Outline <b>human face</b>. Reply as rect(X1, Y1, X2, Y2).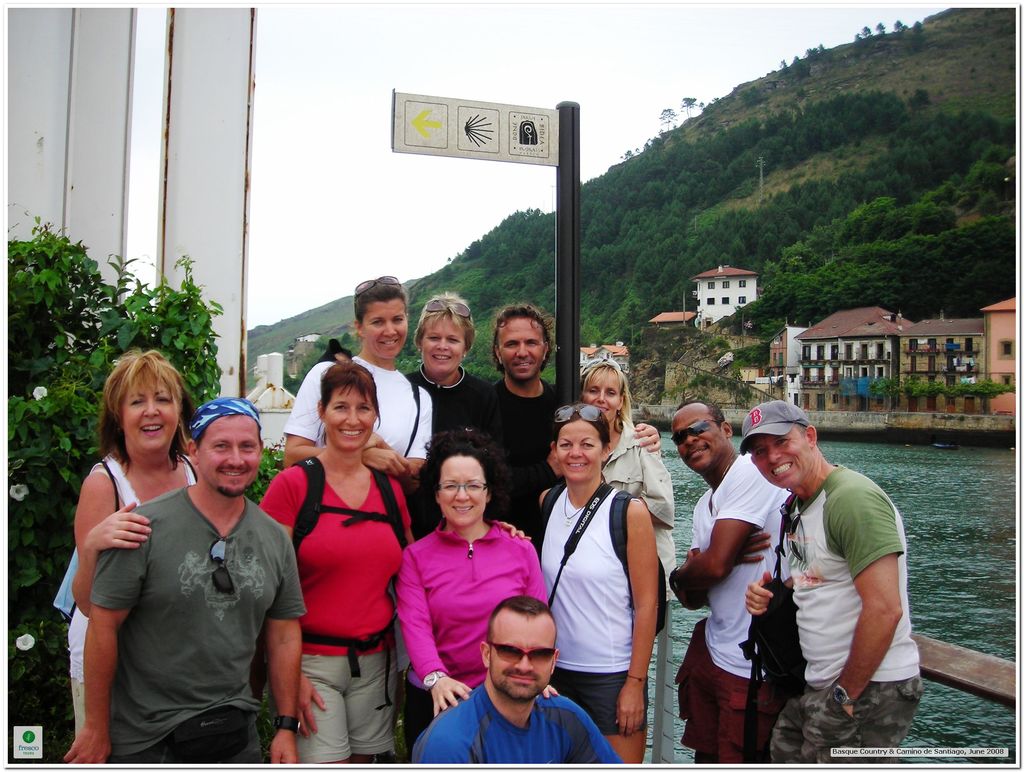
rect(438, 451, 484, 526).
